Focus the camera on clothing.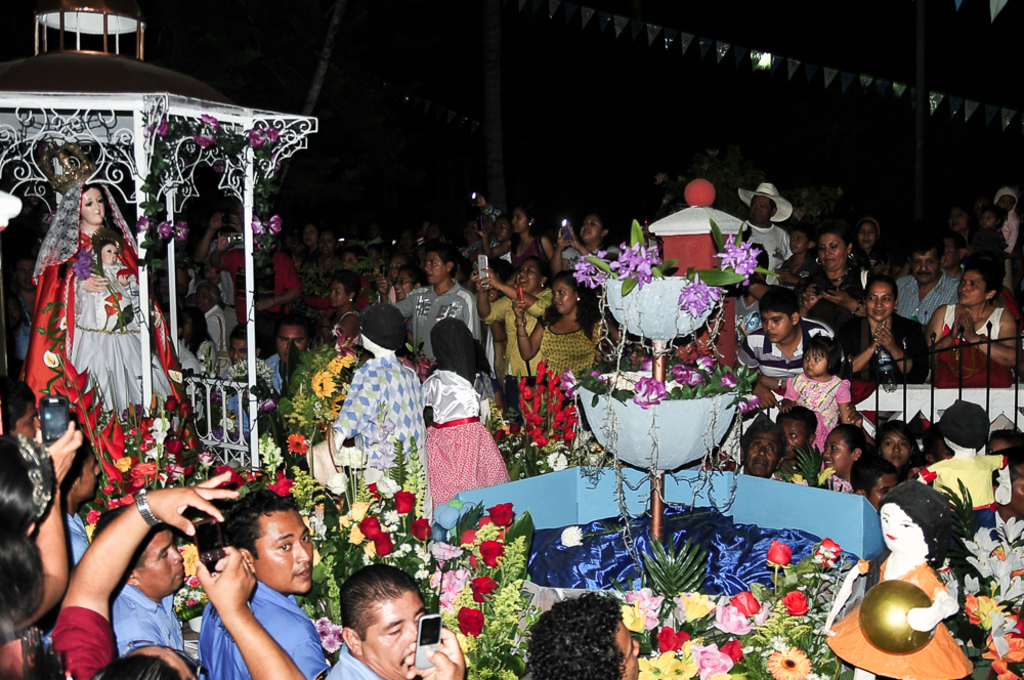
Focus region: rect(54, 611, 116, 679).
